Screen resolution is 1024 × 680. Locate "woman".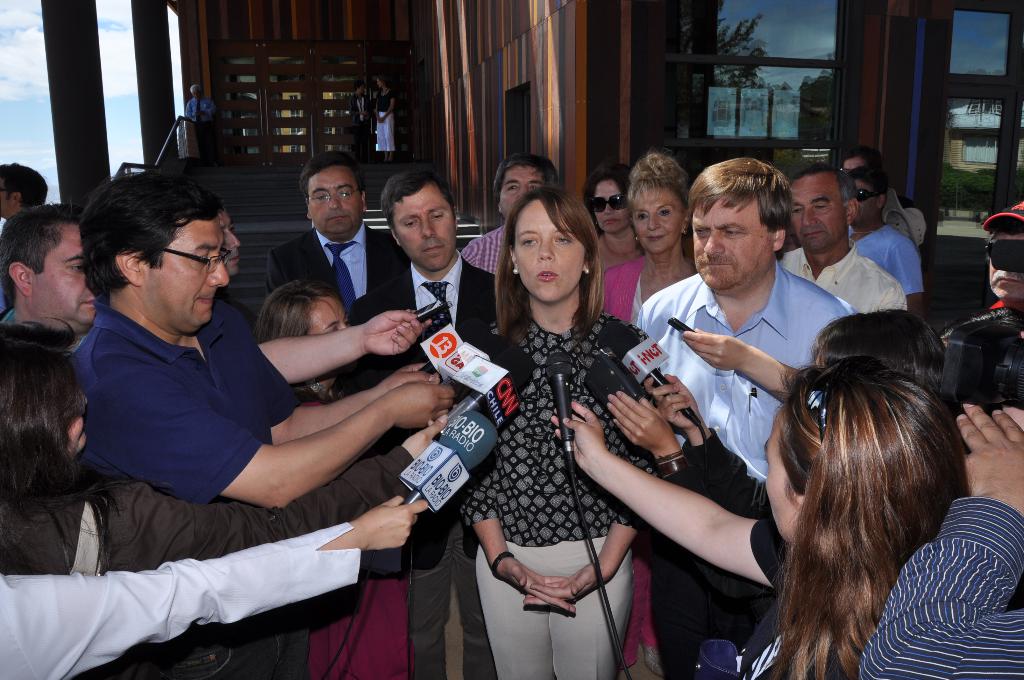
249/282/444/679.
